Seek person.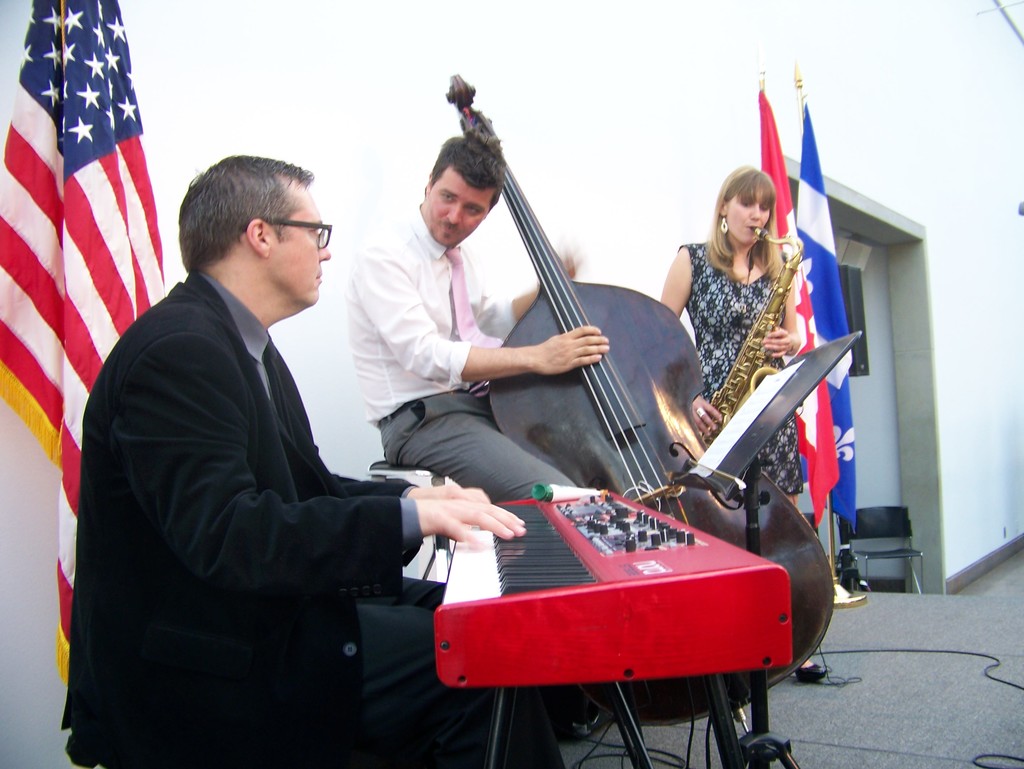
[344,136,608,500].
